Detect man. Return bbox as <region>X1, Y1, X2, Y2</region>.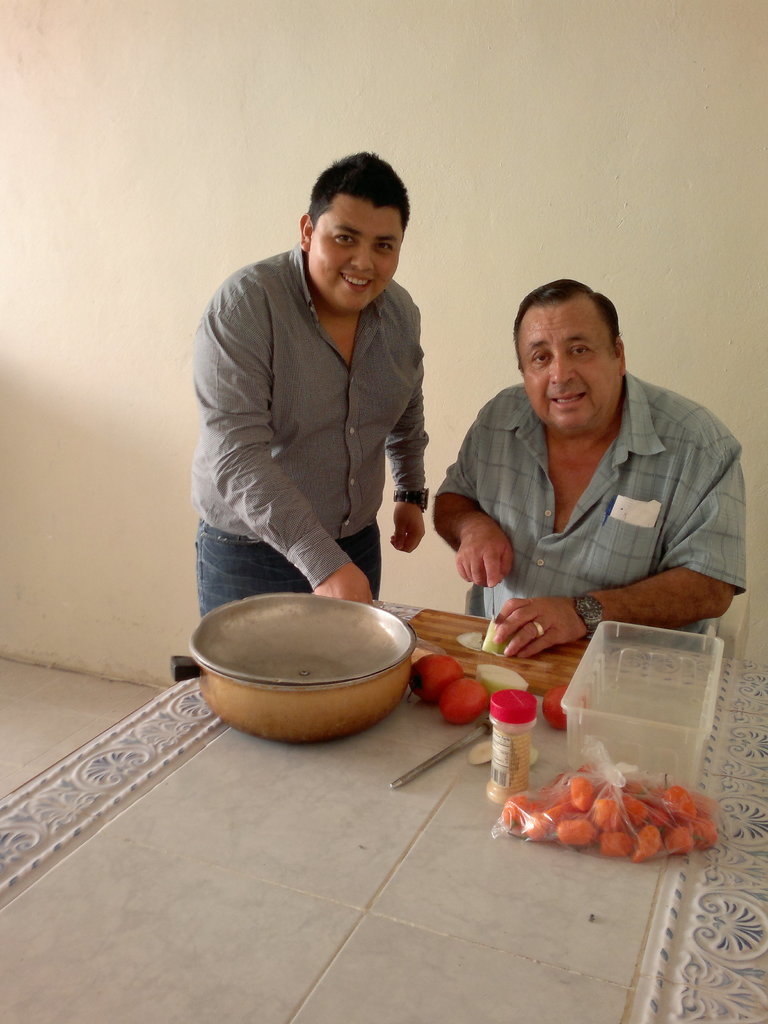
<region>186, 152, 433, 622</region>.
